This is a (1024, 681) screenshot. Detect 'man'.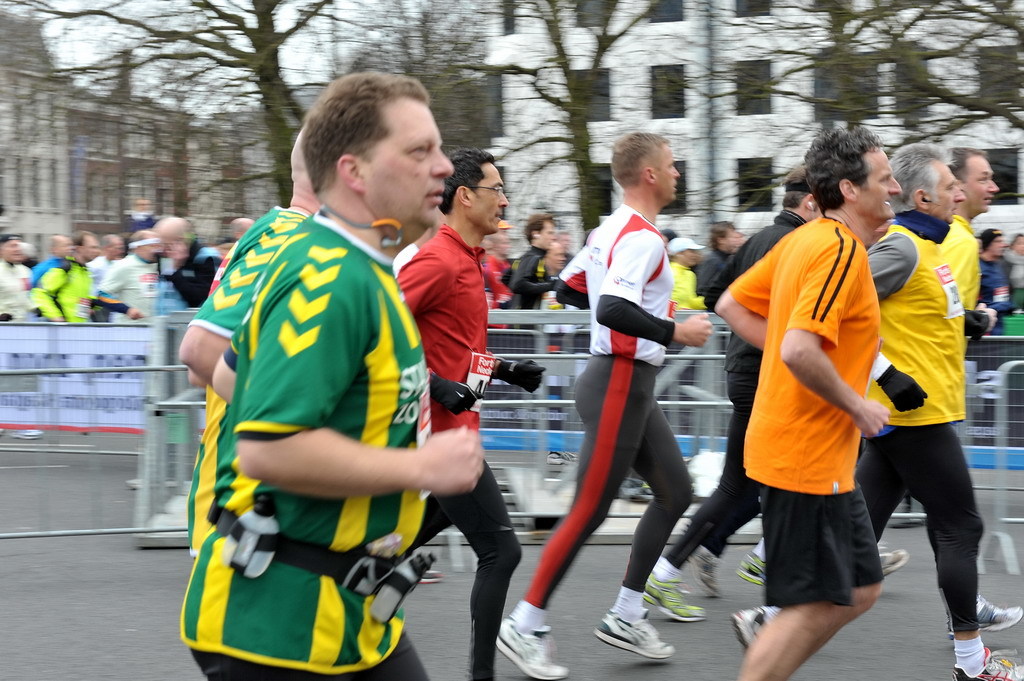
x1=396 y1=146 x2=545 y2=680.
